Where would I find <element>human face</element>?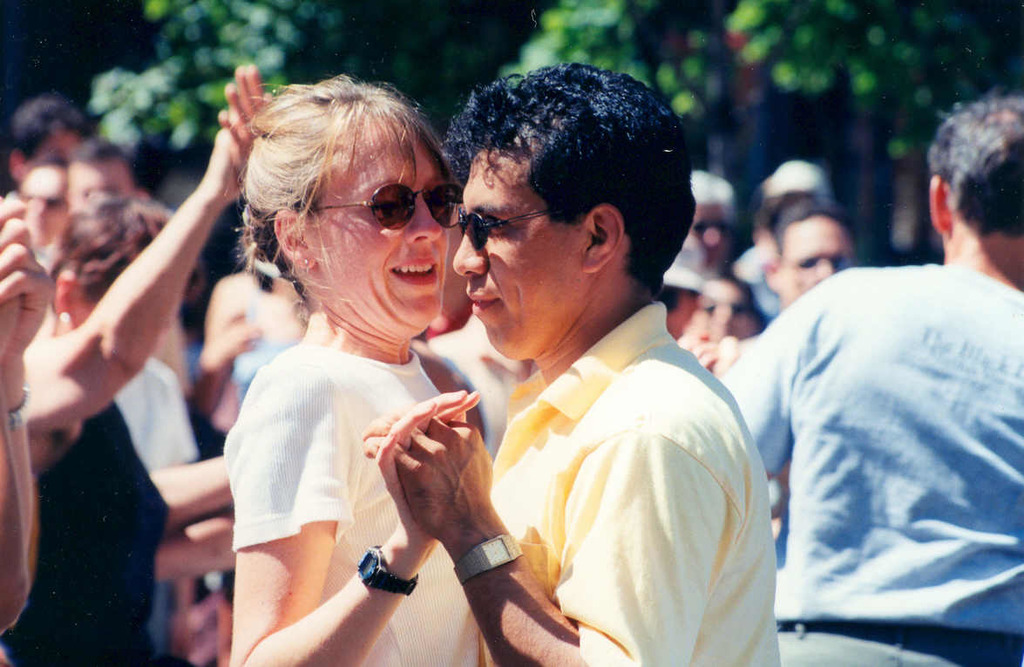
At <region>309, 119, 451, 323</region>.
